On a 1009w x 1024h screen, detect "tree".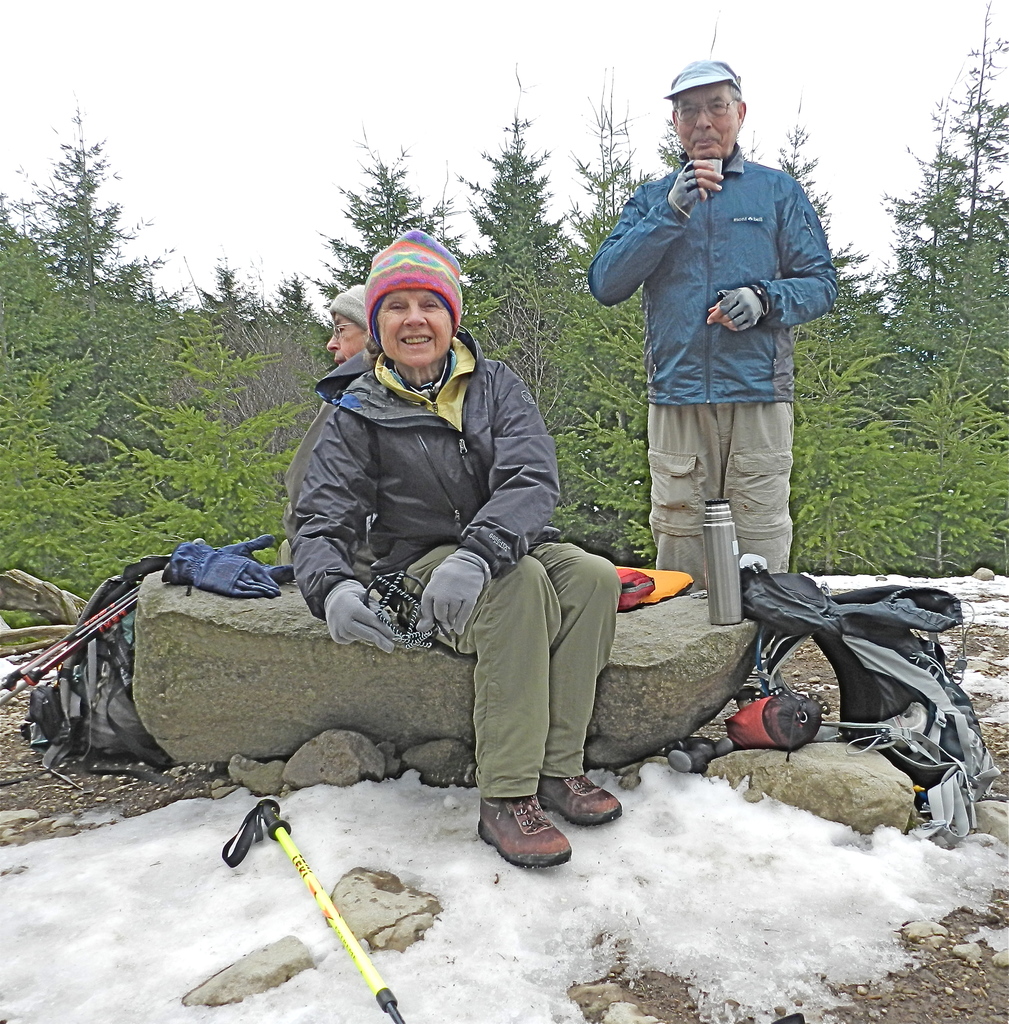
region(745, 84, 874, 588).
